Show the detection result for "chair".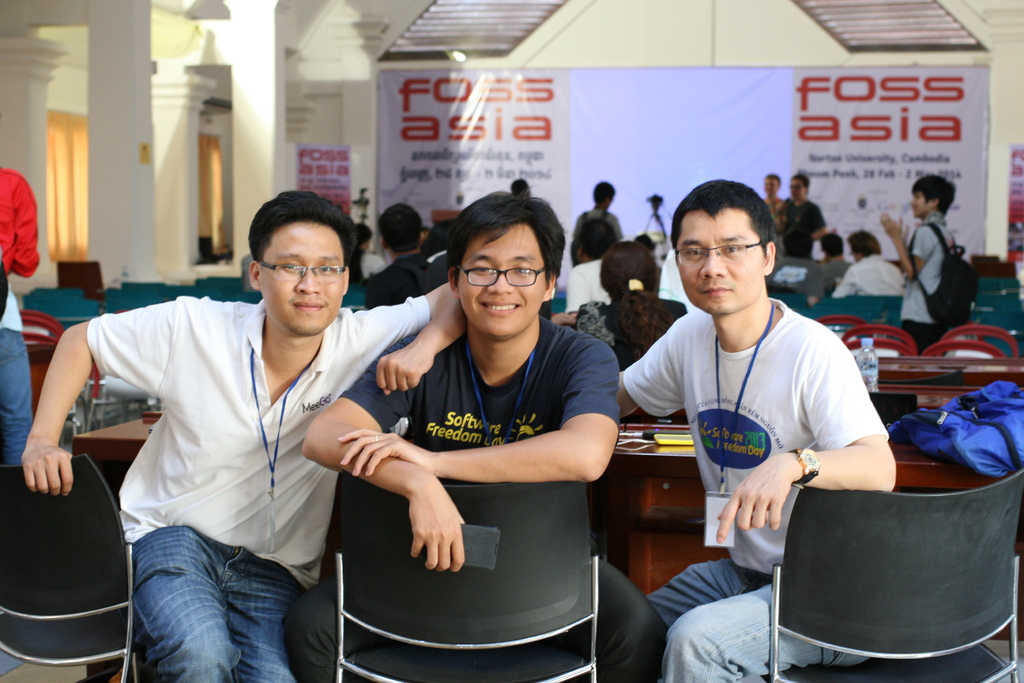
[817,315,870,337].
